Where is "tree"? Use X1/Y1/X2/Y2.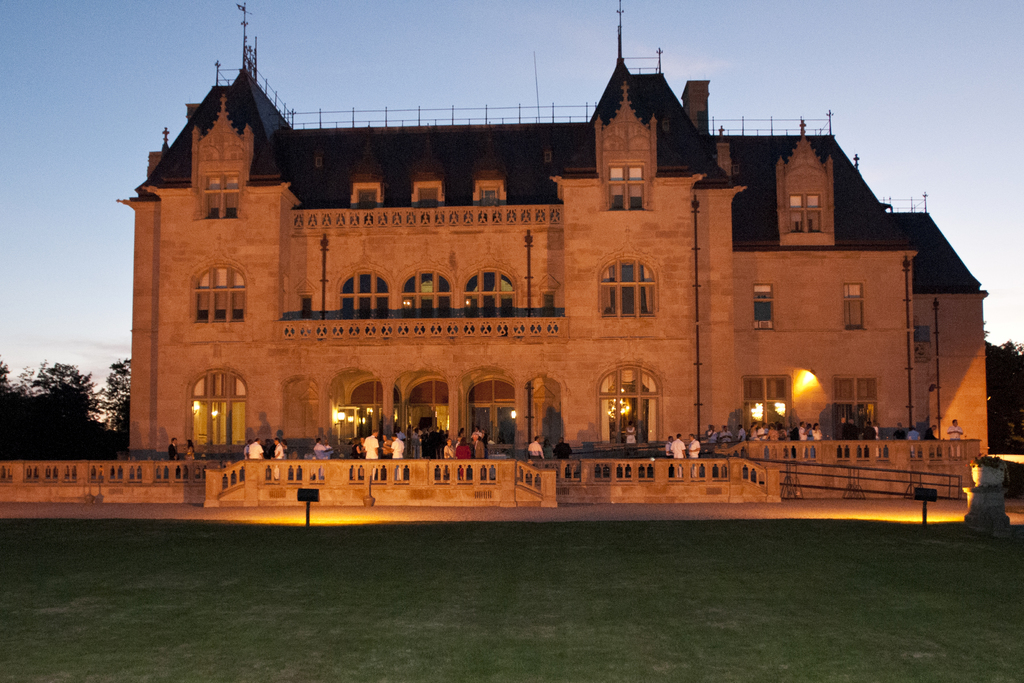
0/366/15/453.
